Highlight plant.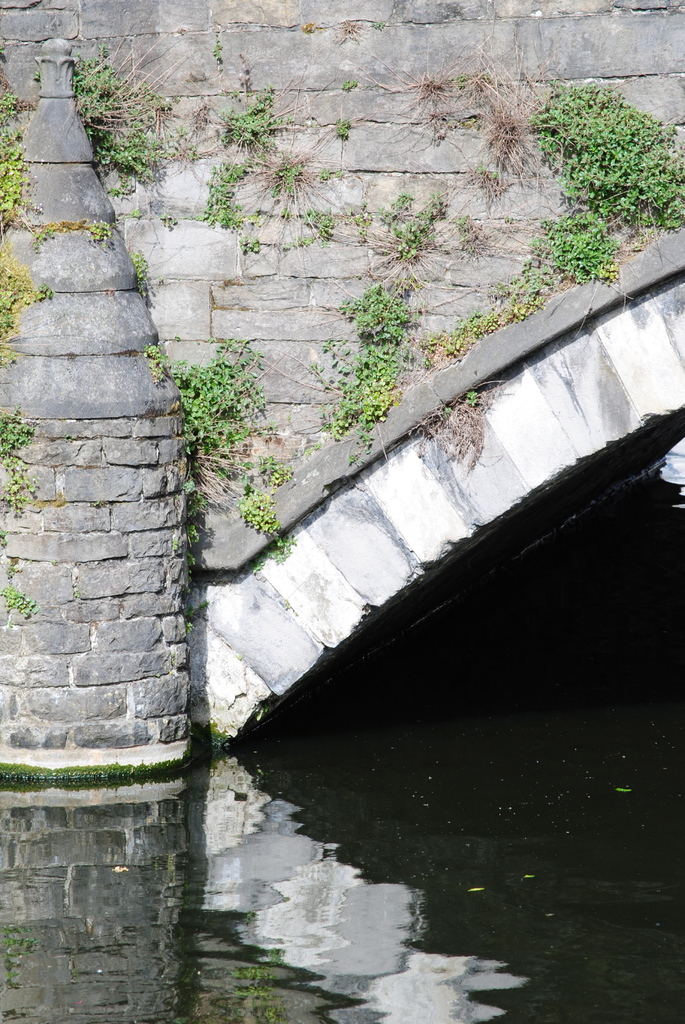
Highlighted region: 0, 89, 64, 629.
